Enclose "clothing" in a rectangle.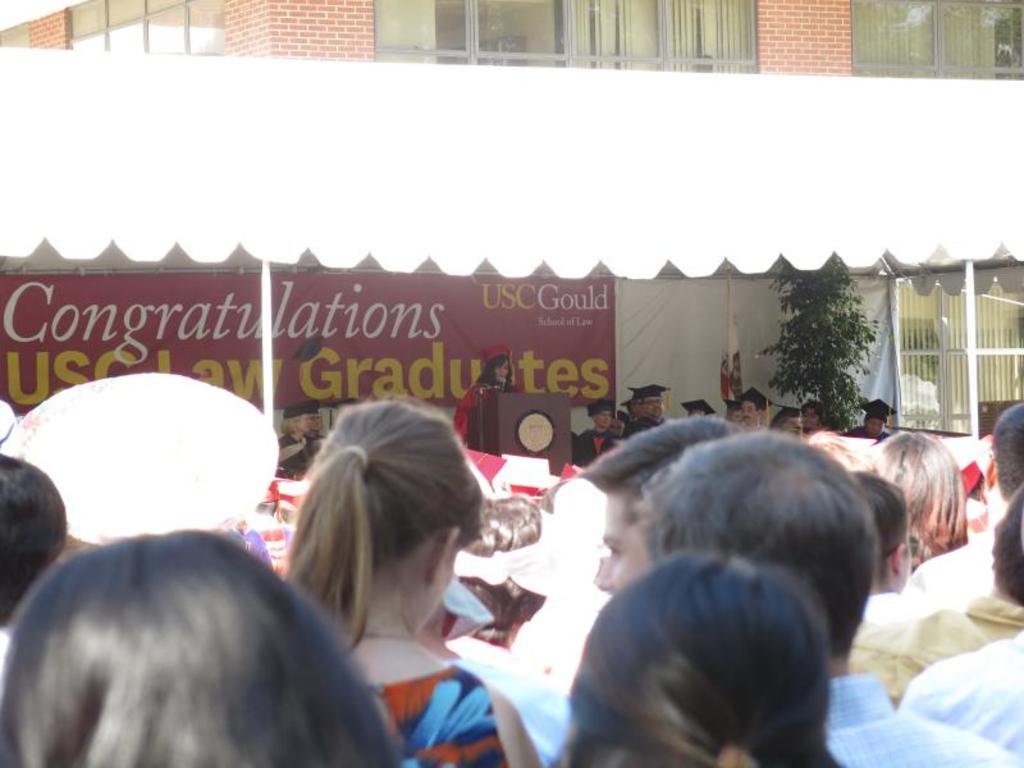
BBox(964, 598, 1020, 645).
